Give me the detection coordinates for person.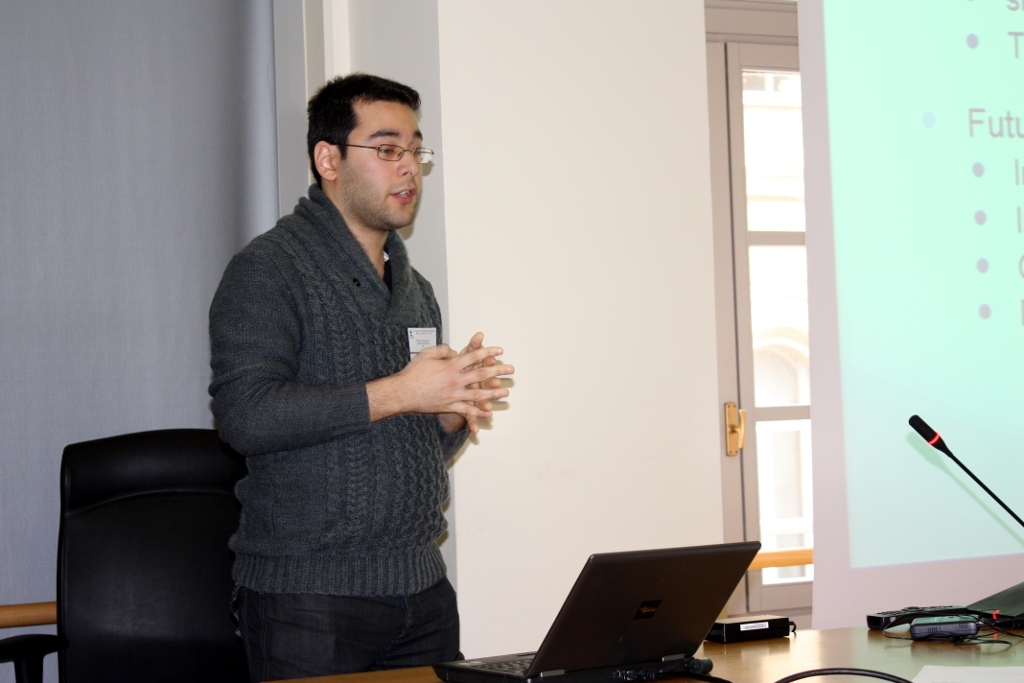
bbox=[148, 66, 503, 682].
